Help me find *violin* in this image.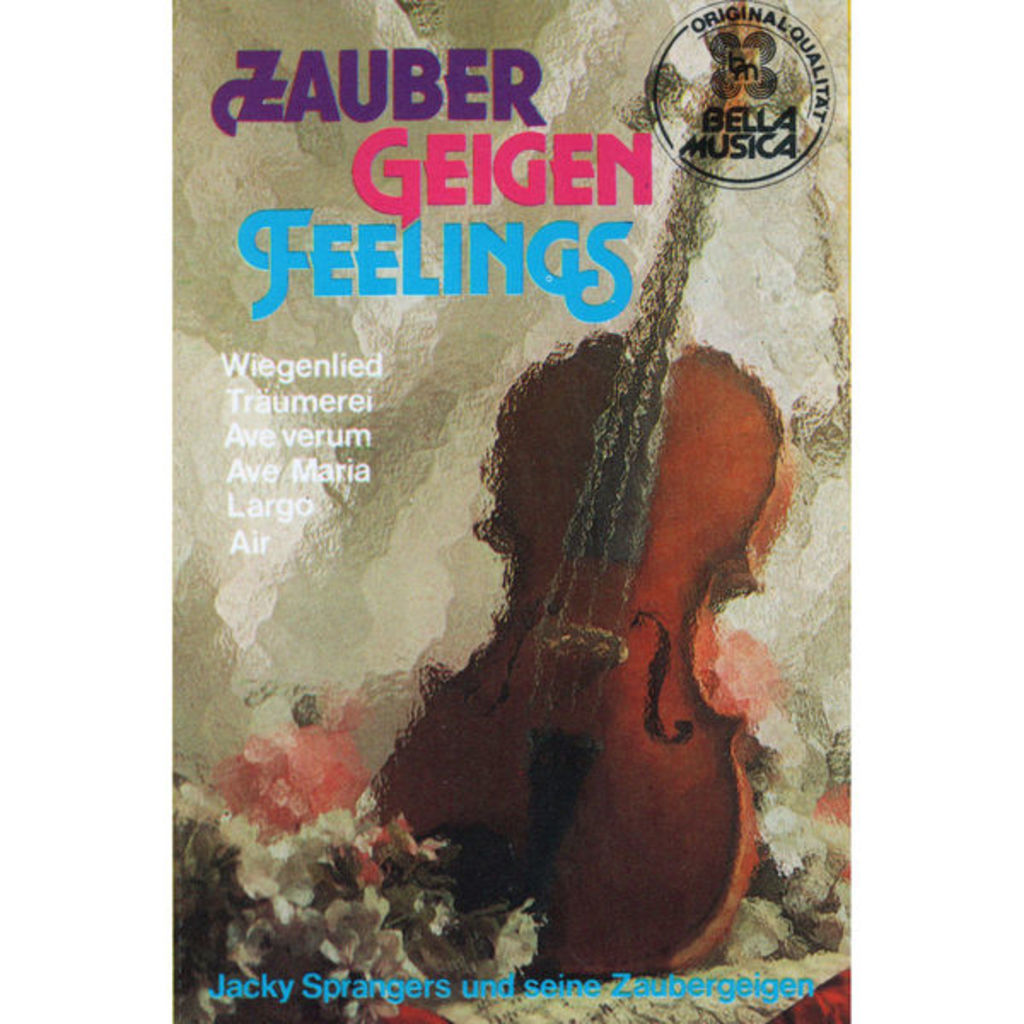
Found it: detection(352, 0, 802, 1002).
